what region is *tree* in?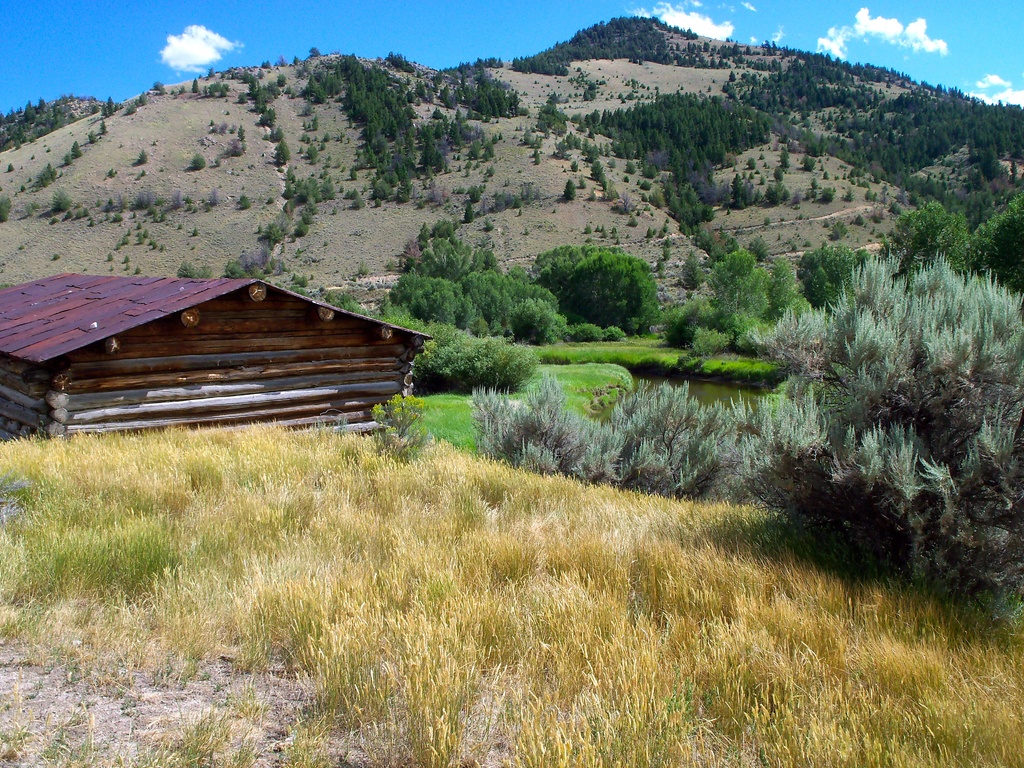
<region>257, 59, 272, 73</region>.
